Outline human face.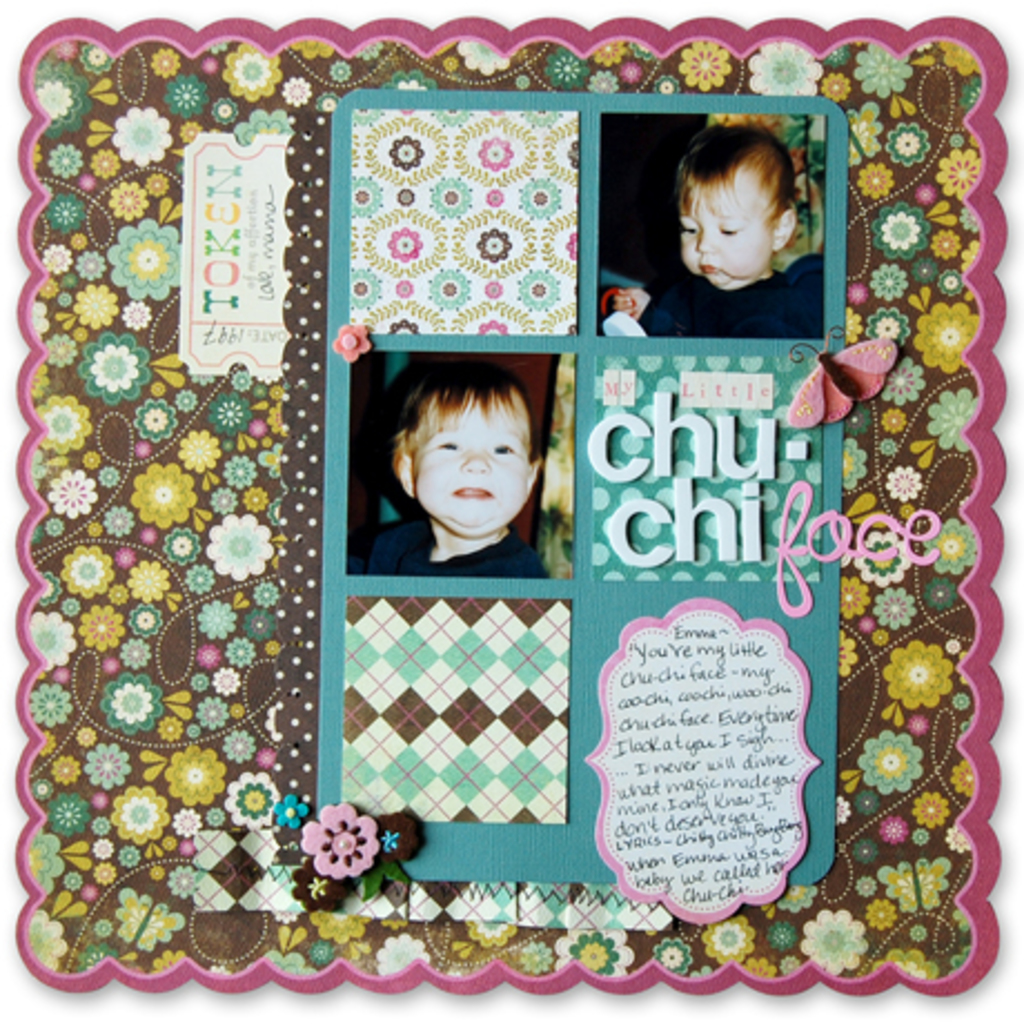
Outline: select_region(412, 387, 530, 532).
